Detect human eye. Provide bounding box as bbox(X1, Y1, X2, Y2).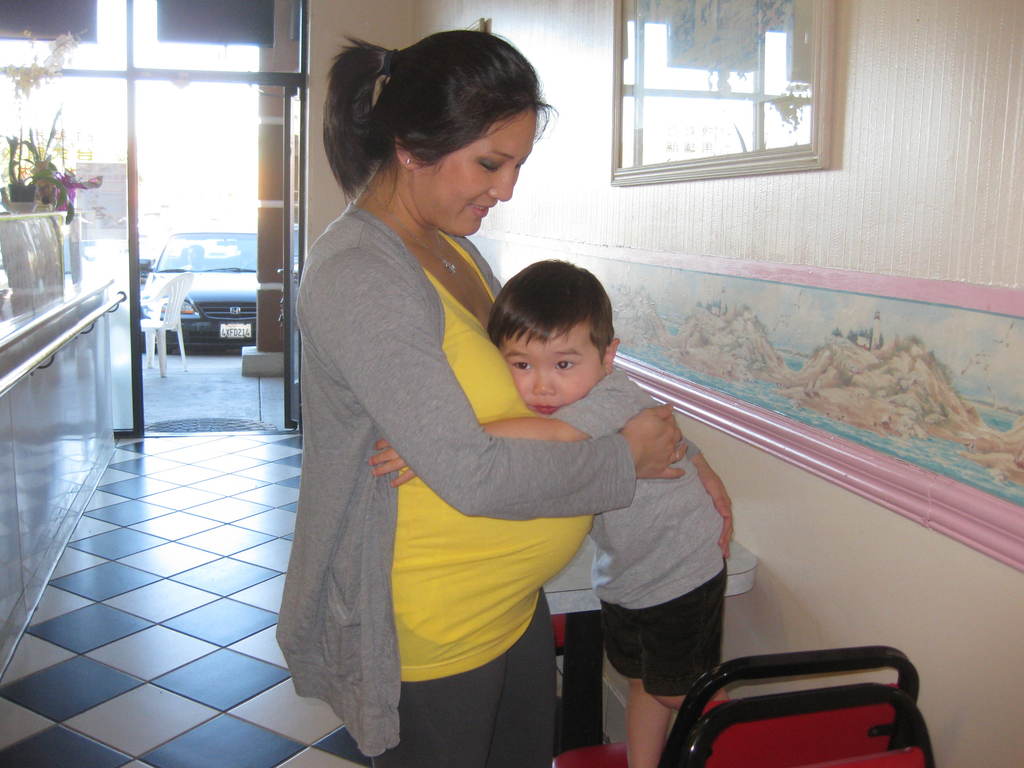
bbox(566, 198, 659, 365).
